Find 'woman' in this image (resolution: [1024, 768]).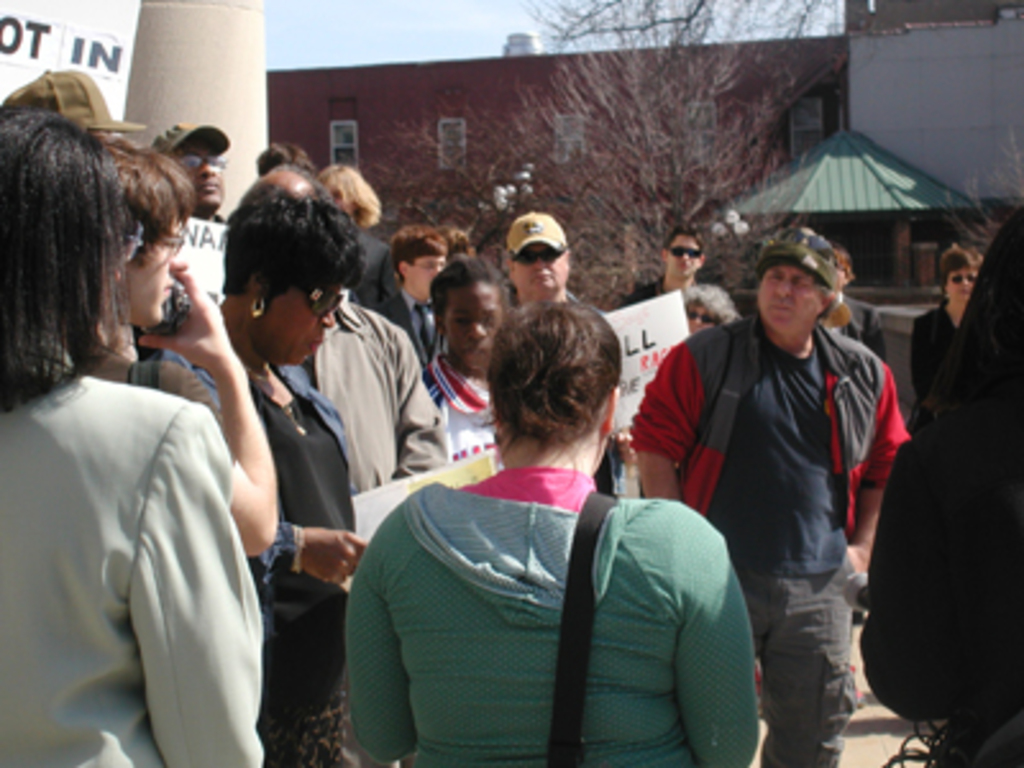
(671, 276, 740, 333).
